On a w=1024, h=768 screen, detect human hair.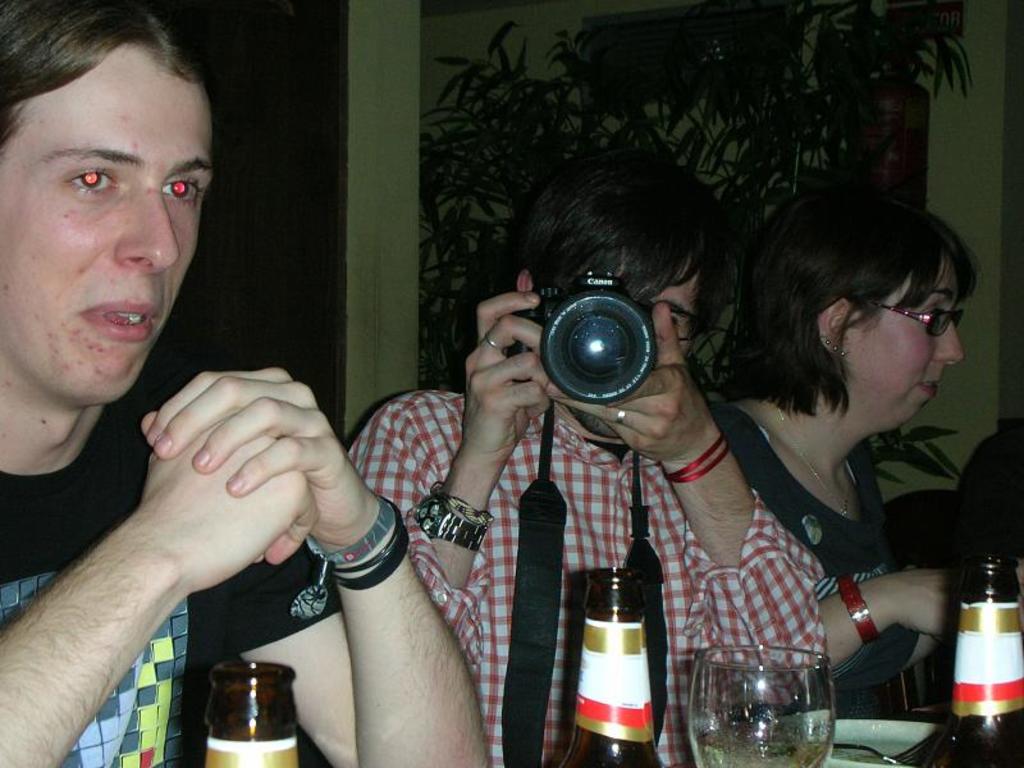
{"x1": 513, "y1": 145, "x2": 722, "y2": 355}.
